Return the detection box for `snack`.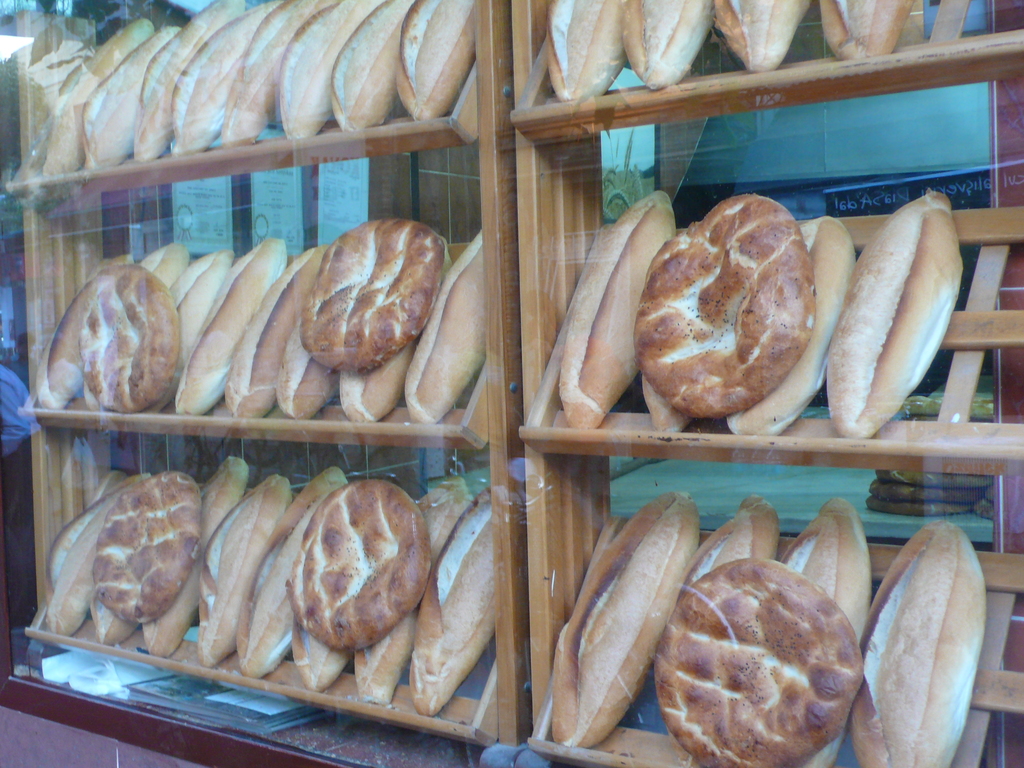
pyautogui.locateOnScreen(551, 489, 702, 744).
